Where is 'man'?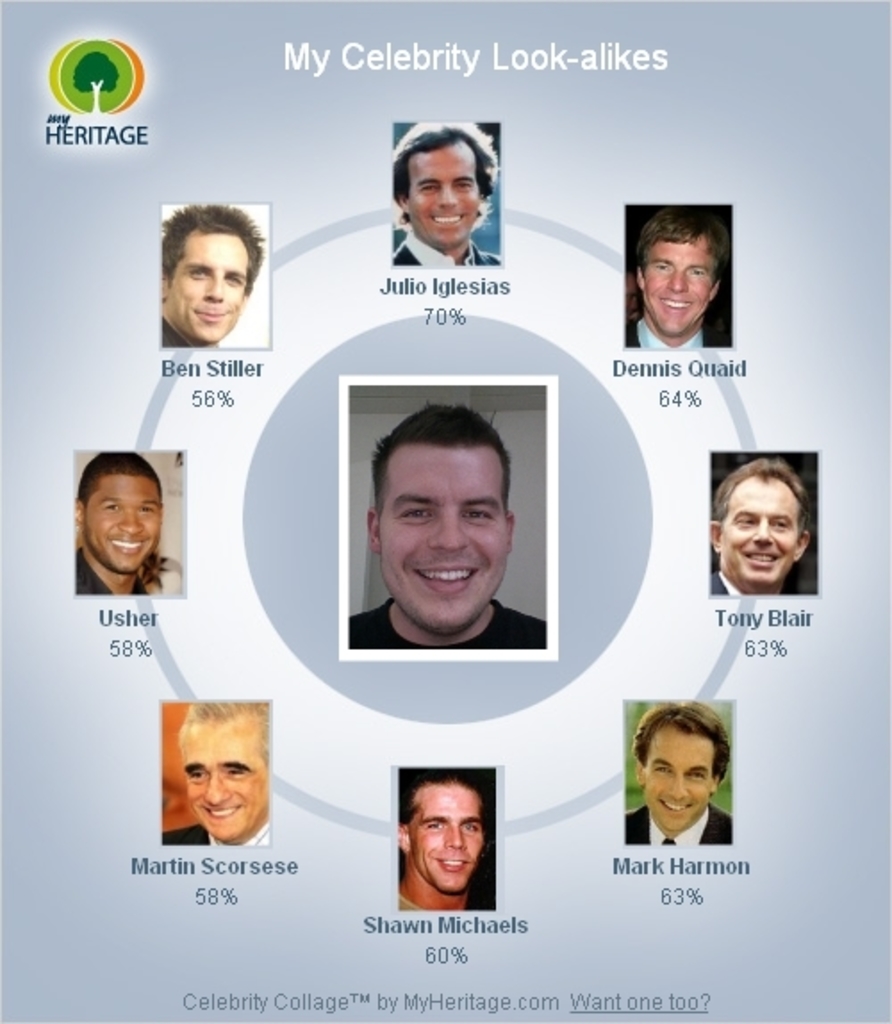
[344,400,546,653].
